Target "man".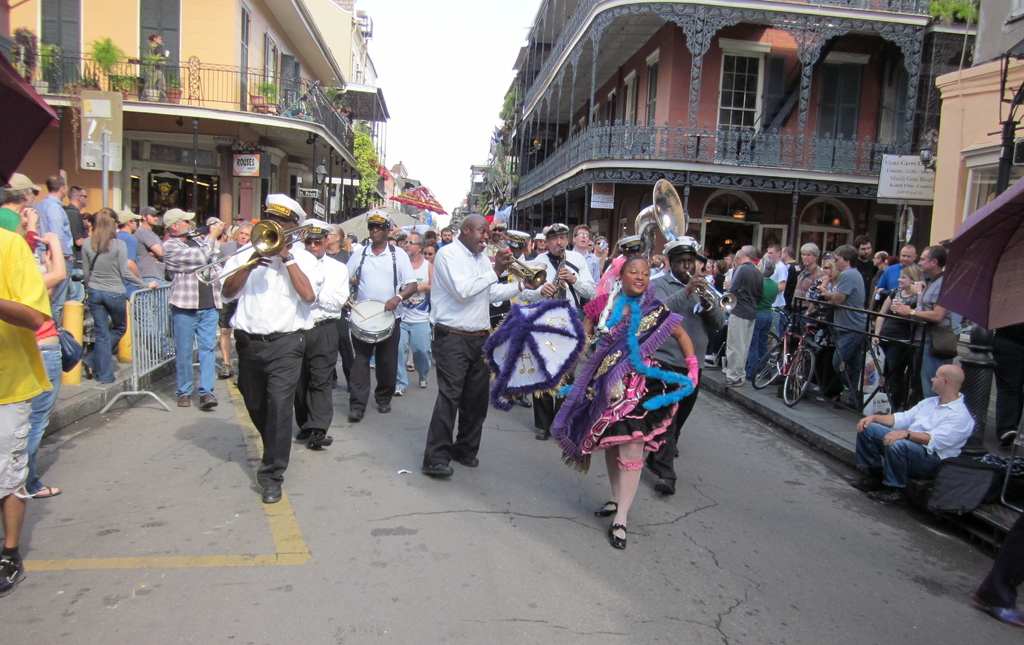
Target region: 415, 211, 509, 491.
